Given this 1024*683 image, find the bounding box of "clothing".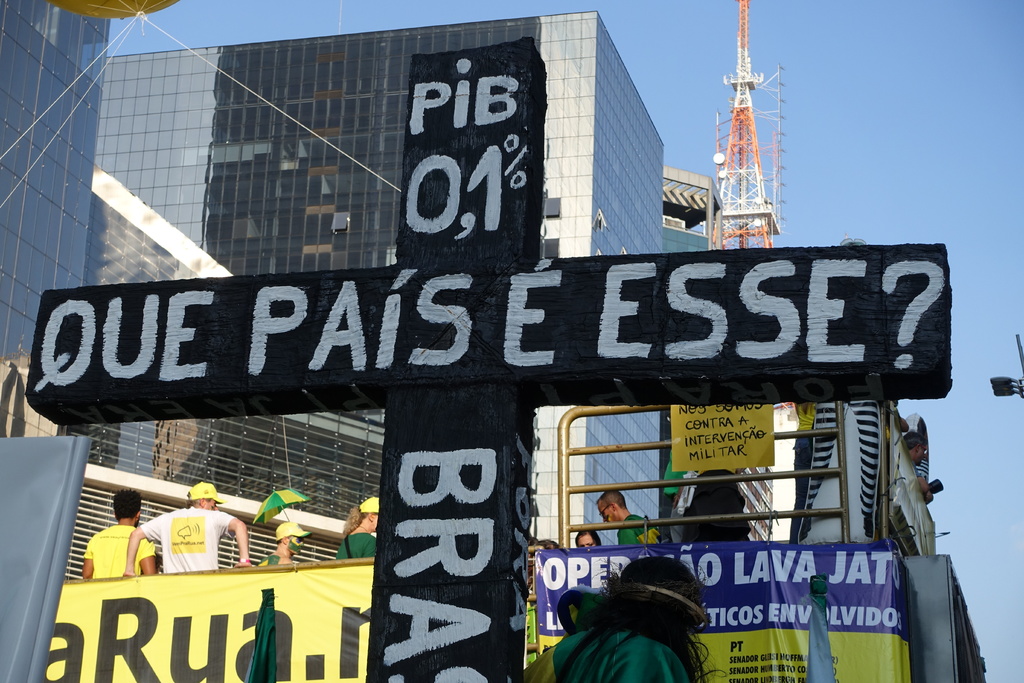
x1=137, y1=497, x2=243, y2=588.
